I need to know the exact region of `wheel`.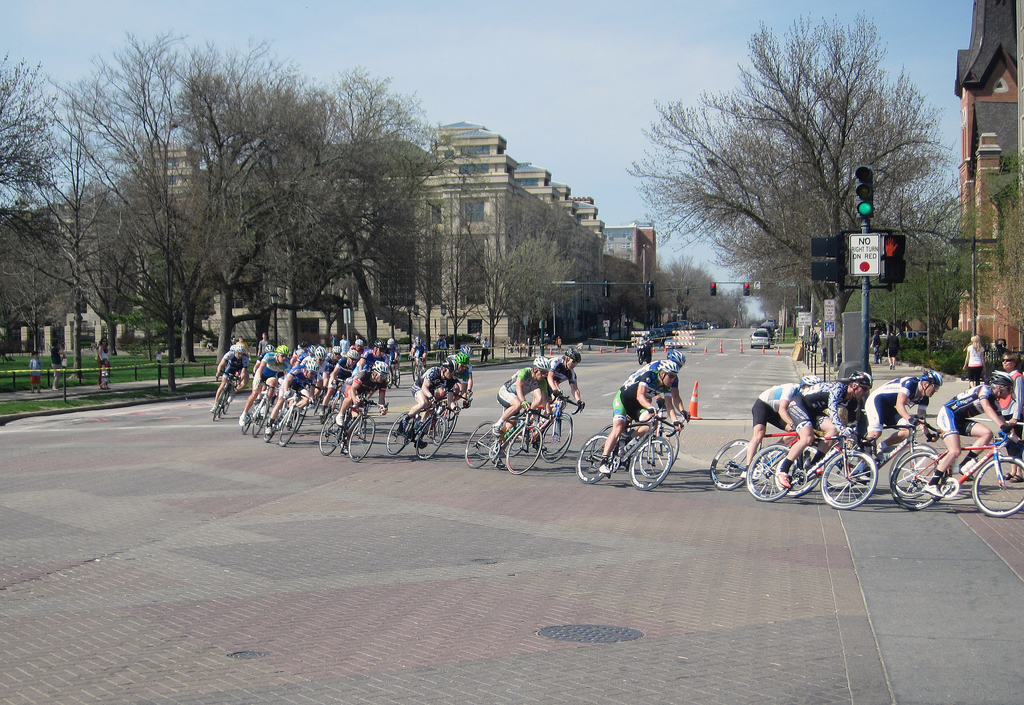
Region: locate(545, 412, 572, 453).
